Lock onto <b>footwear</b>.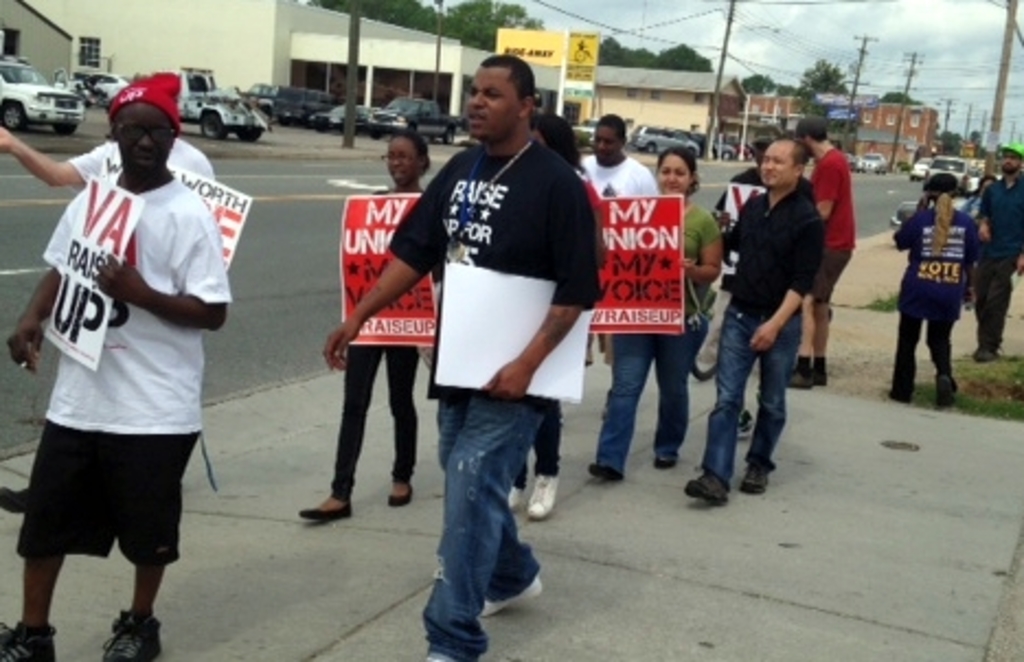
Locked: <bbox>811, 355, 827, 388</bbox>.
